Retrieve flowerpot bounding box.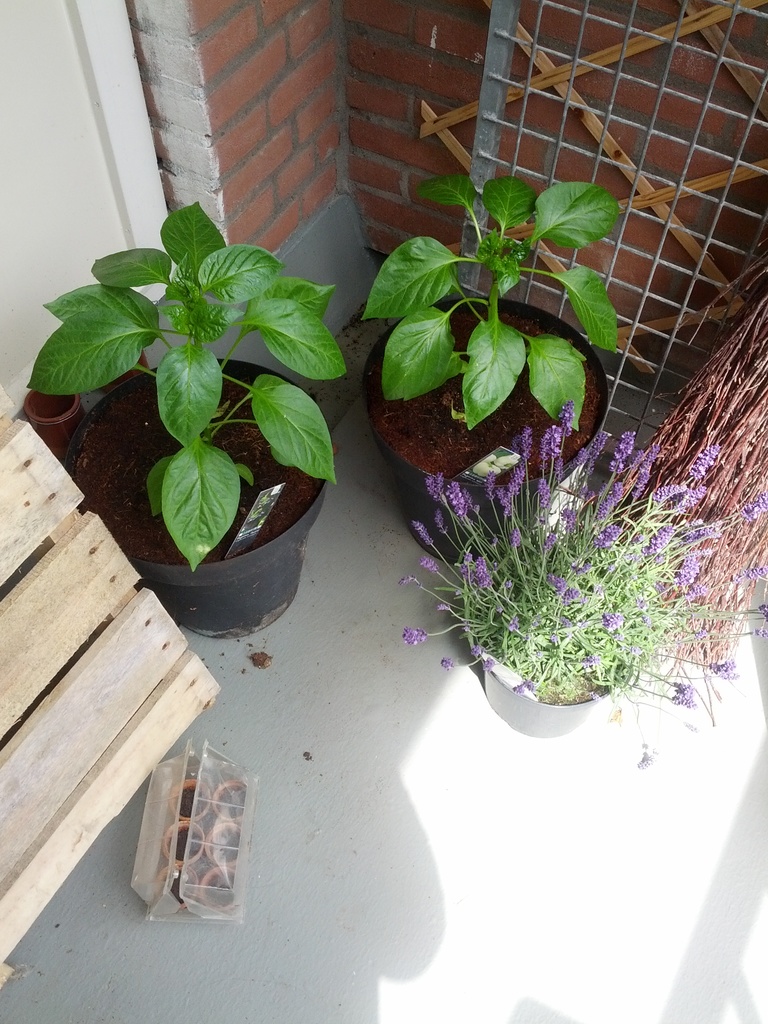
Bounding box: 367,290,606,557.
